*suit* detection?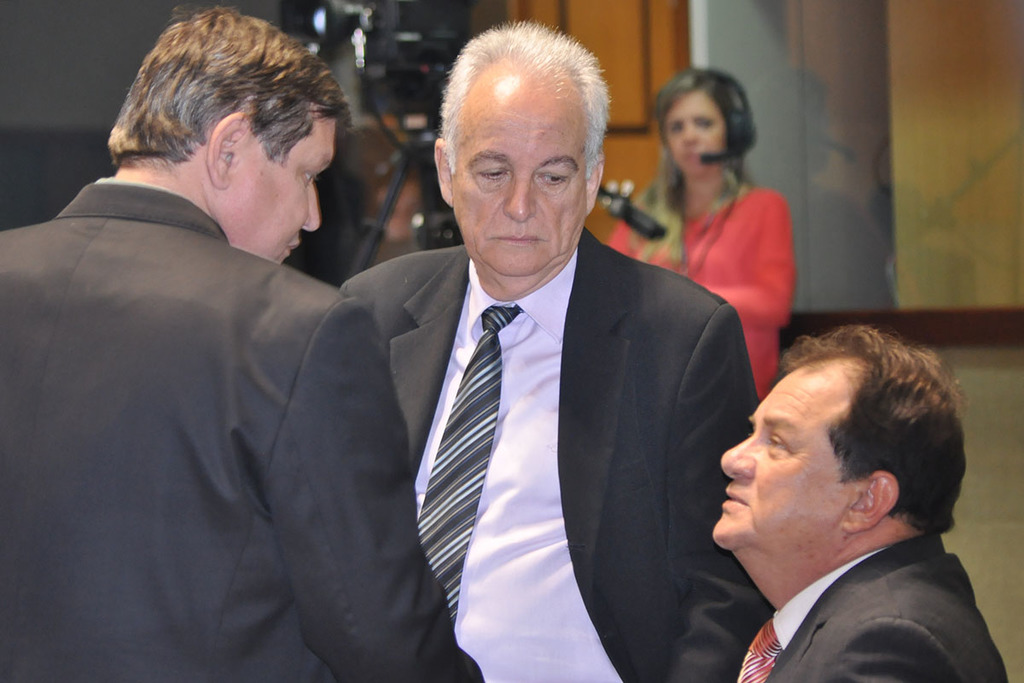
721 532 1009 682
